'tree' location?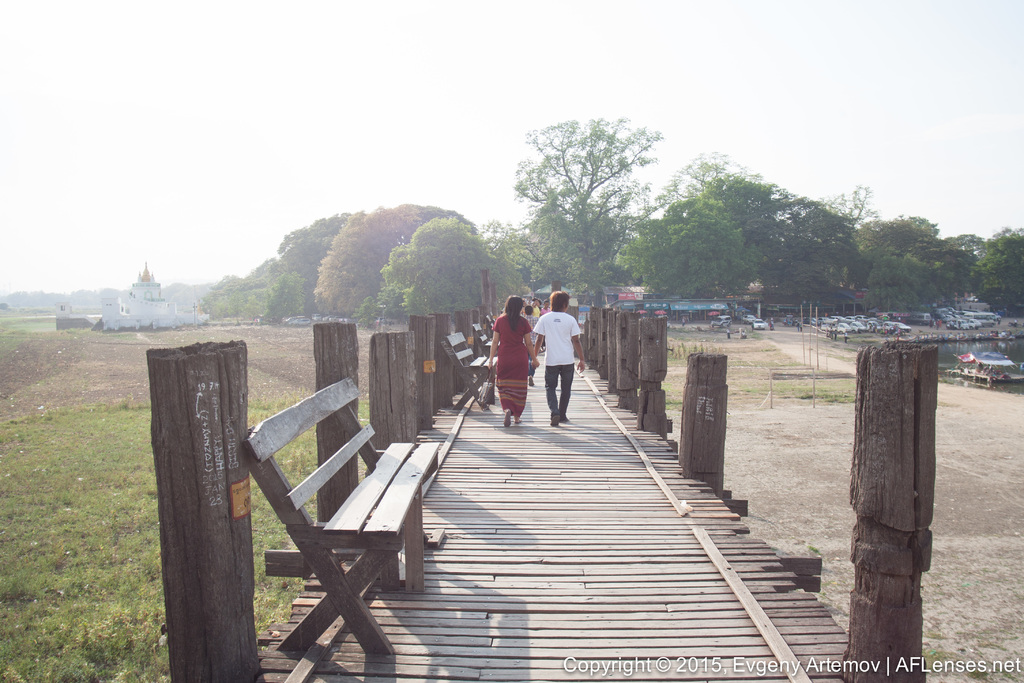
locate(504, 107, 666, 293)
